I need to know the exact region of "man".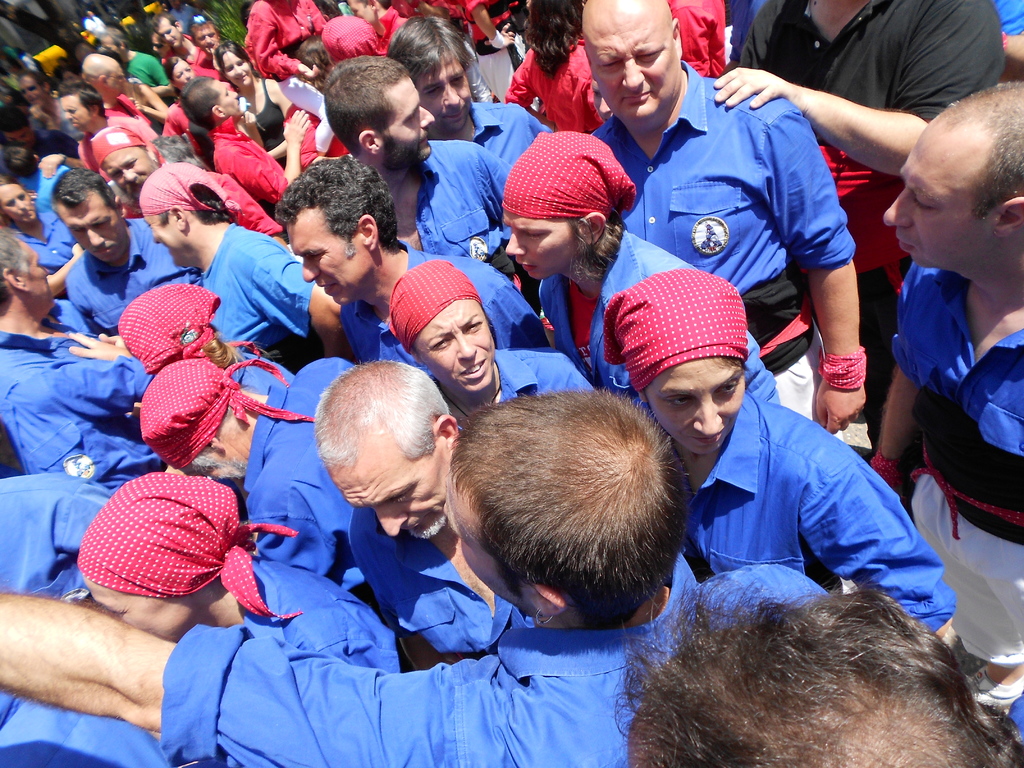
Region: select_region(308, 356, 525, 670).
